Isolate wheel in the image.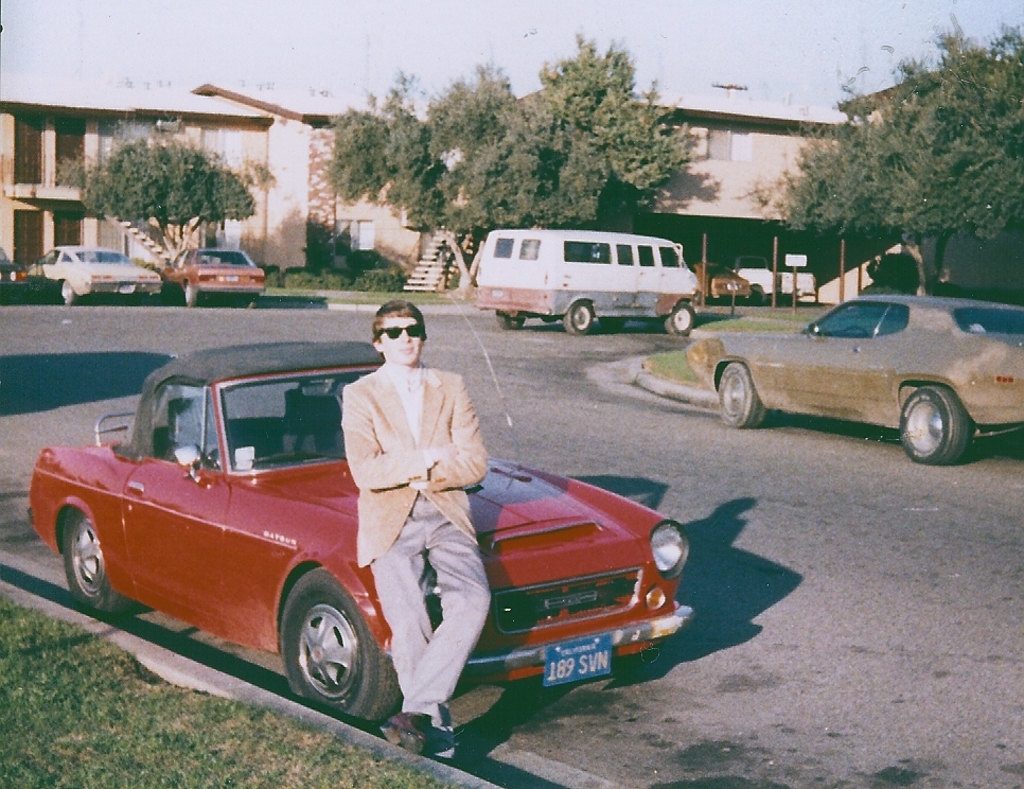
Isolated region: detection(899, 388, 974, 468).
